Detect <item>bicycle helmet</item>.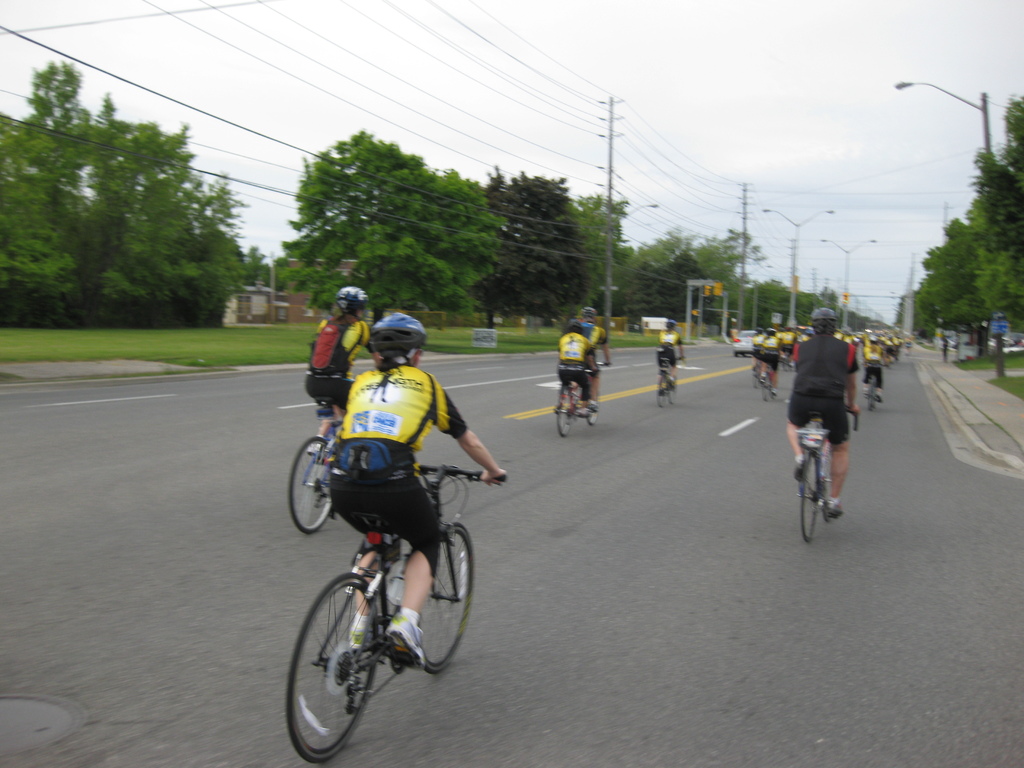
Detected at [334, 284, 372, 324].
